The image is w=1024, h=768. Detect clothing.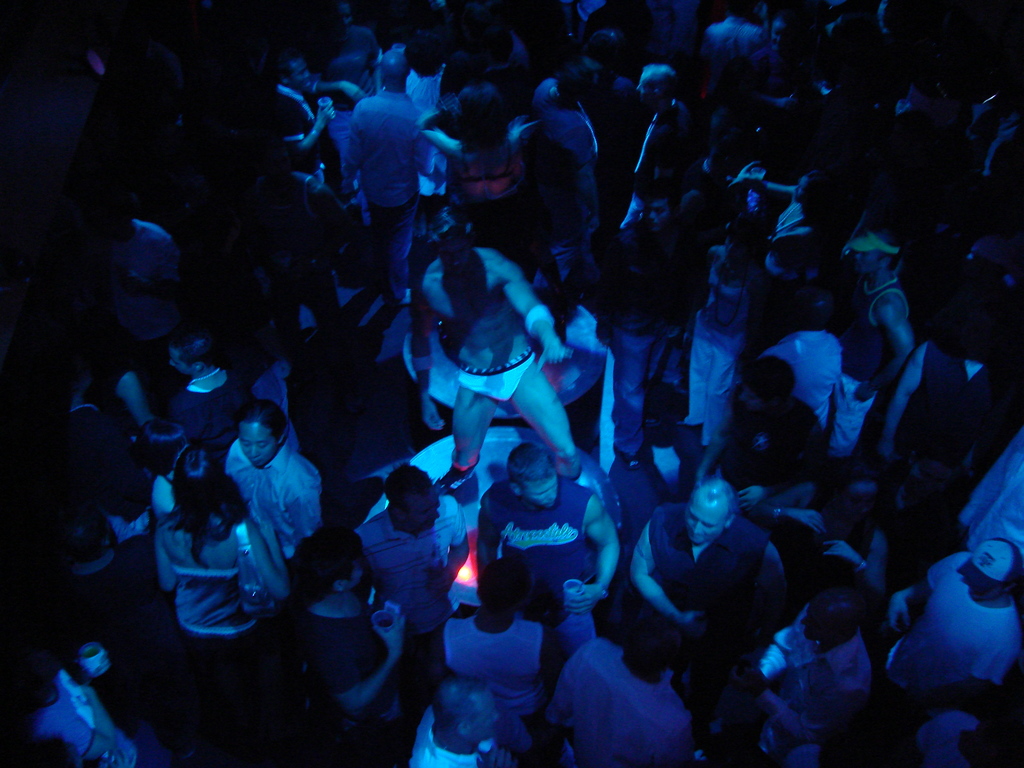
Detection: <region>641, 502, 760, 637</region>.
